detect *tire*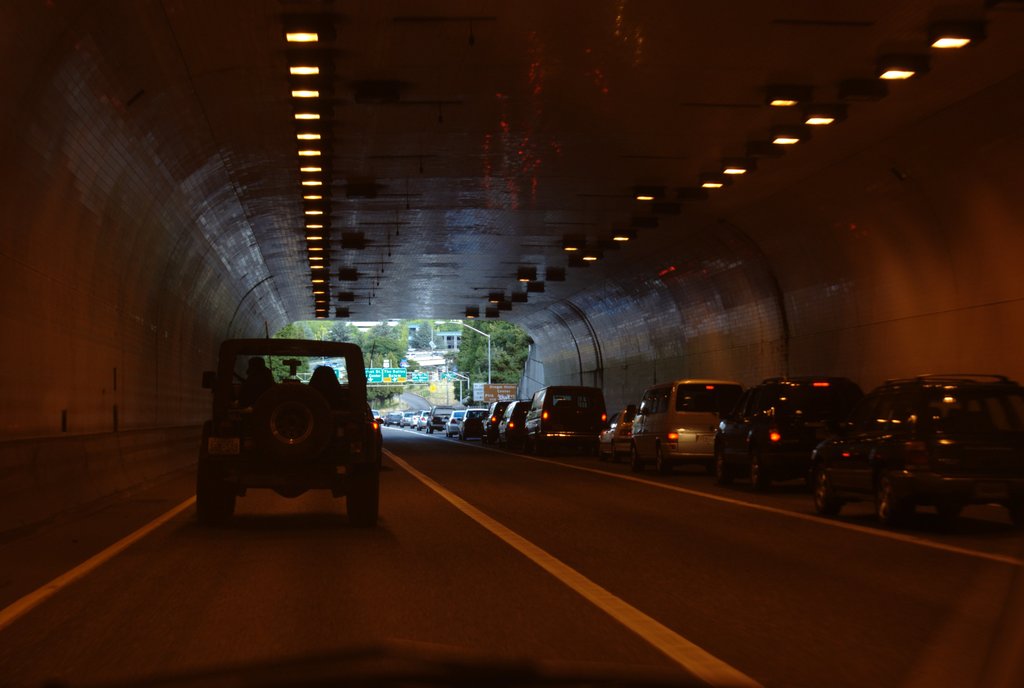
424,425,431,436
